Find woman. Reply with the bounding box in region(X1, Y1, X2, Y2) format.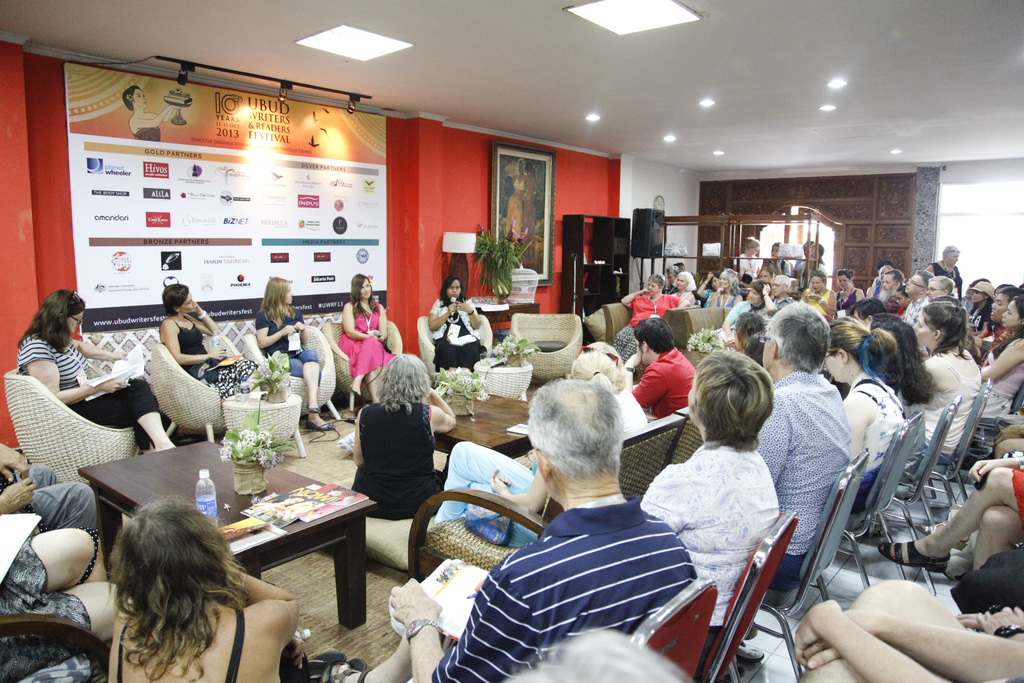
region(427, 273, 481, 373).
